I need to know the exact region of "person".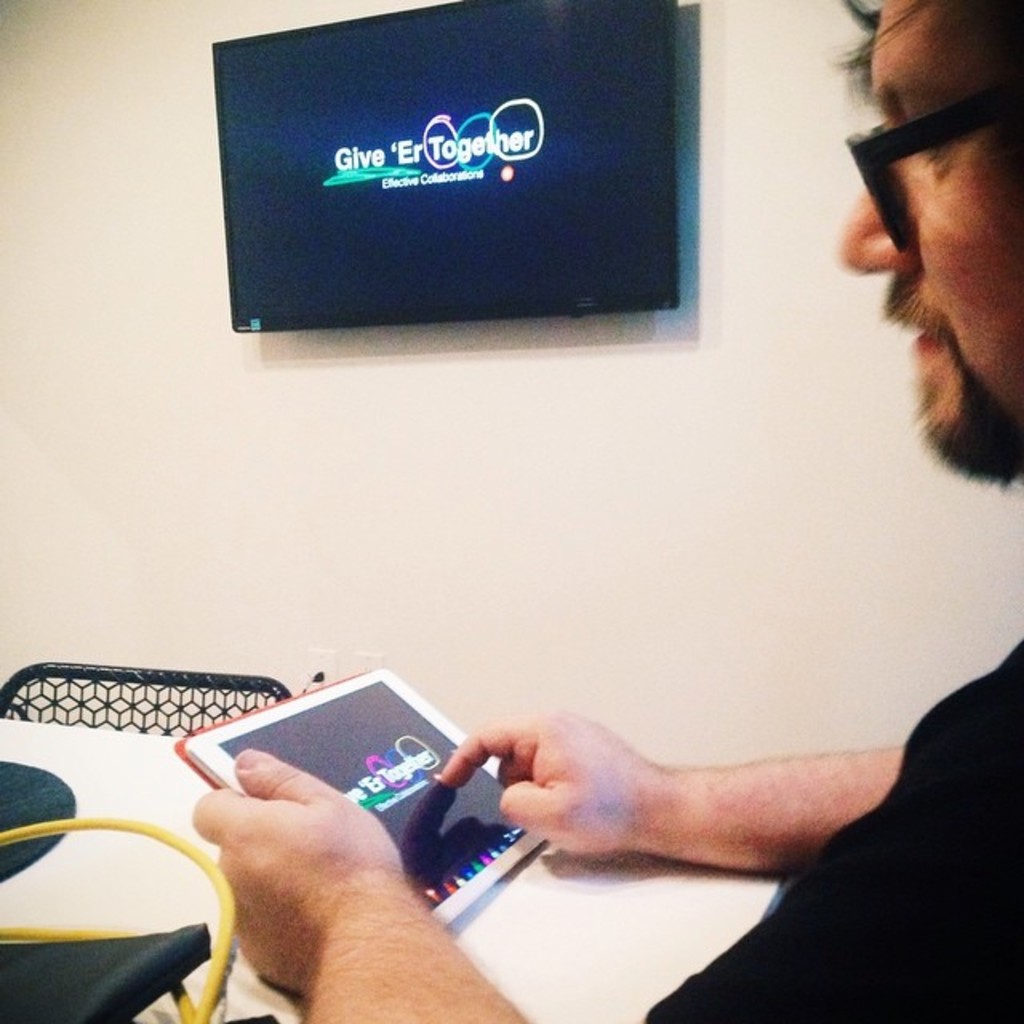
Region: [left=189, top=0, right=1022, bottom=1022].
